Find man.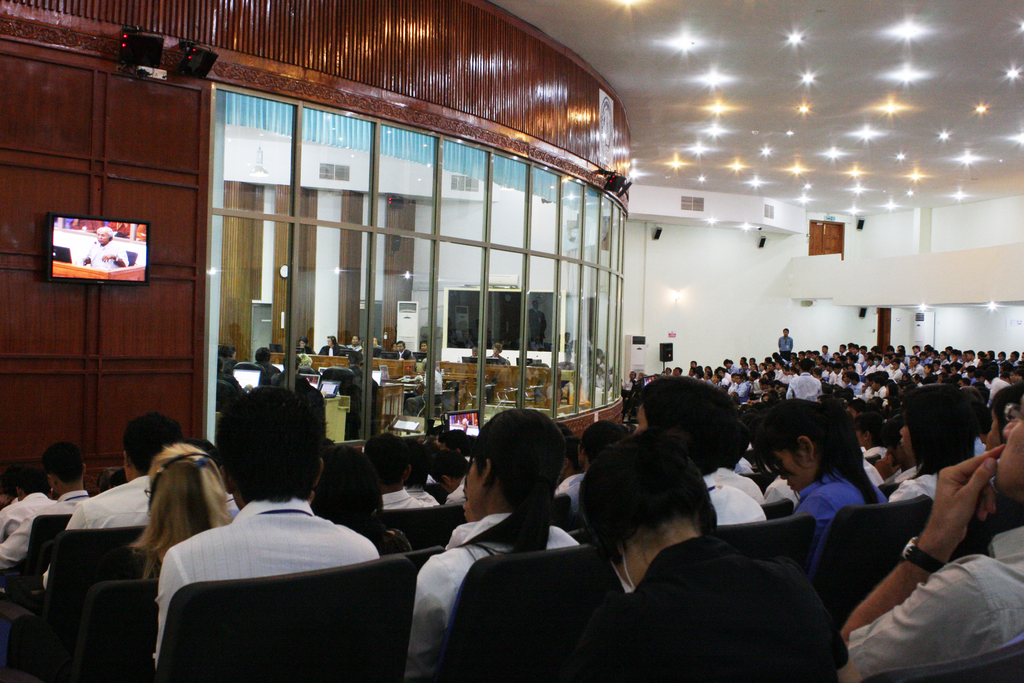
pyautogui.locateOnScreen(416, 358, 445, 416).
